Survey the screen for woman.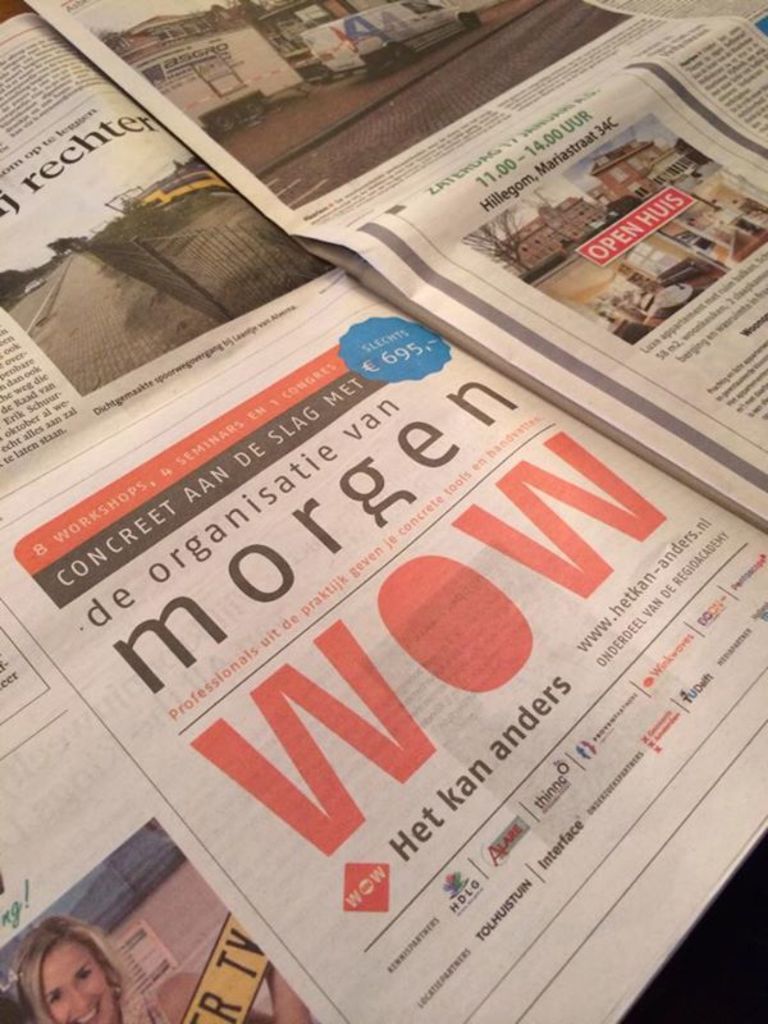
Survey found: region(0, 925, 118, 1023).
